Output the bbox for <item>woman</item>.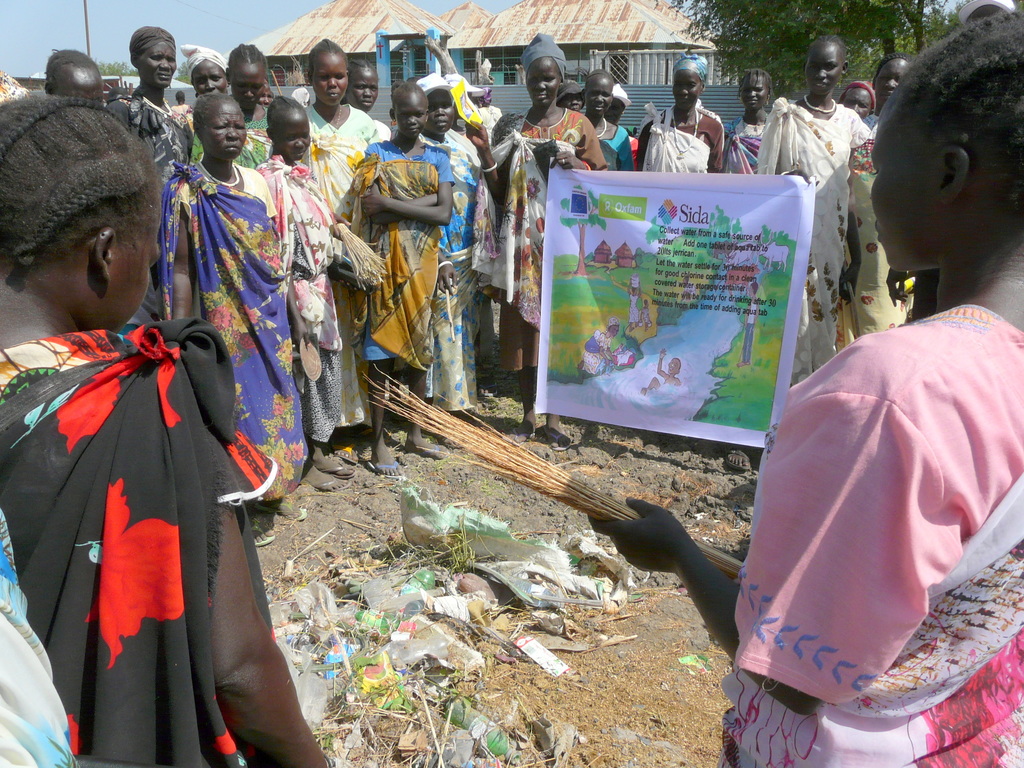
box(43, 44, 103, 100).
